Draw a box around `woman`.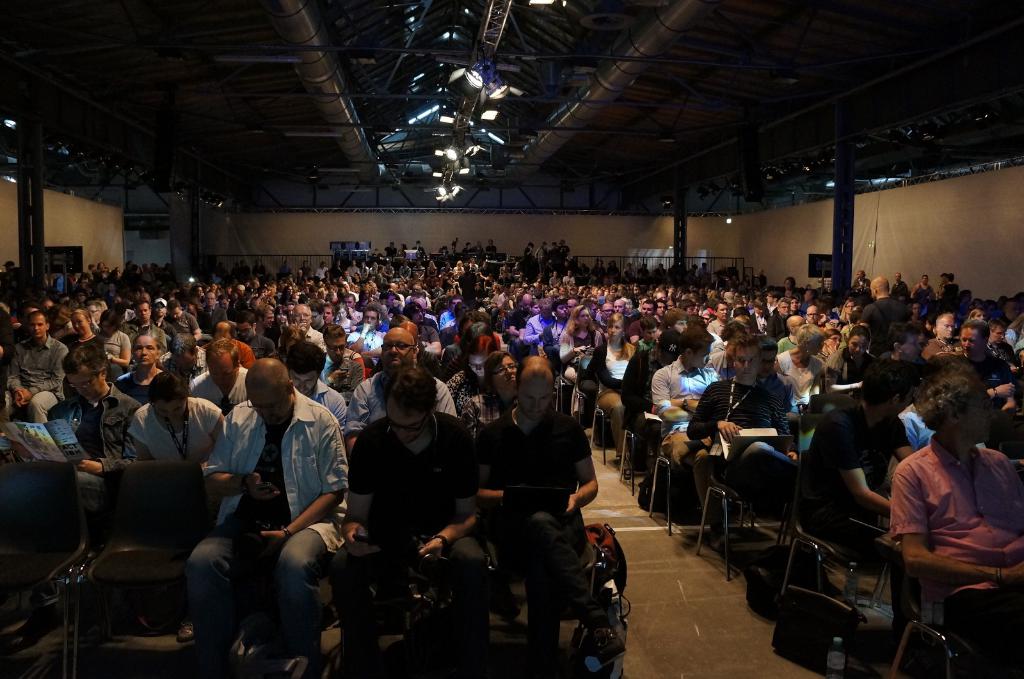
[277,285,292,305].
